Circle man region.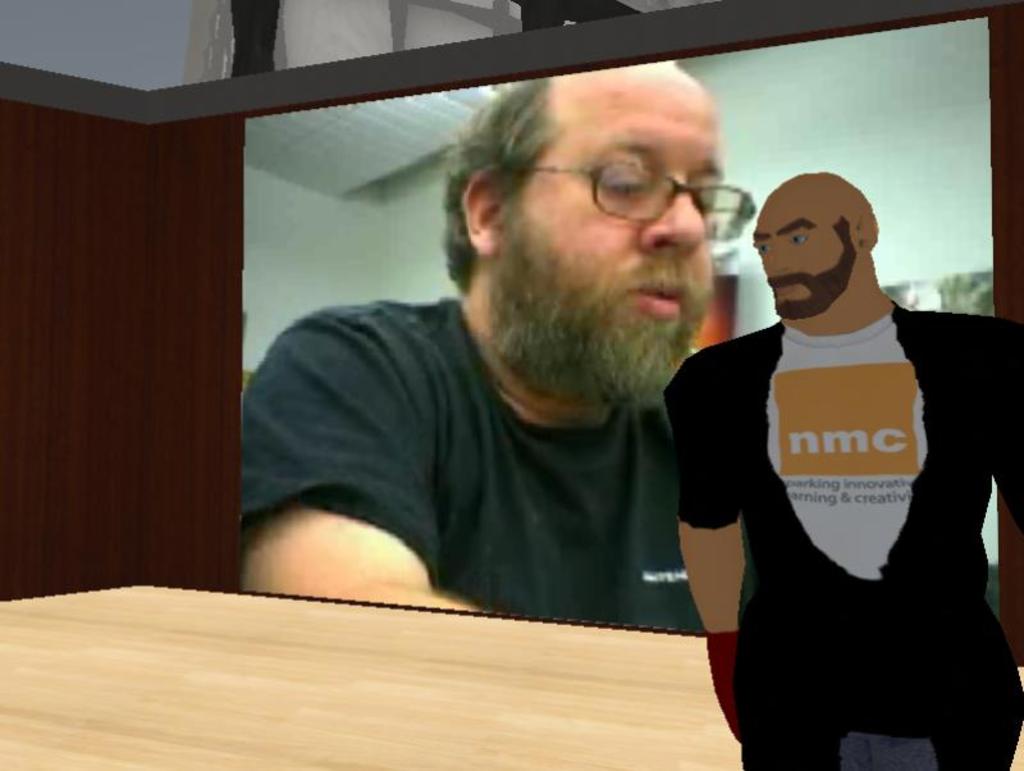
Region: rect(243, 56, 759, 633).
